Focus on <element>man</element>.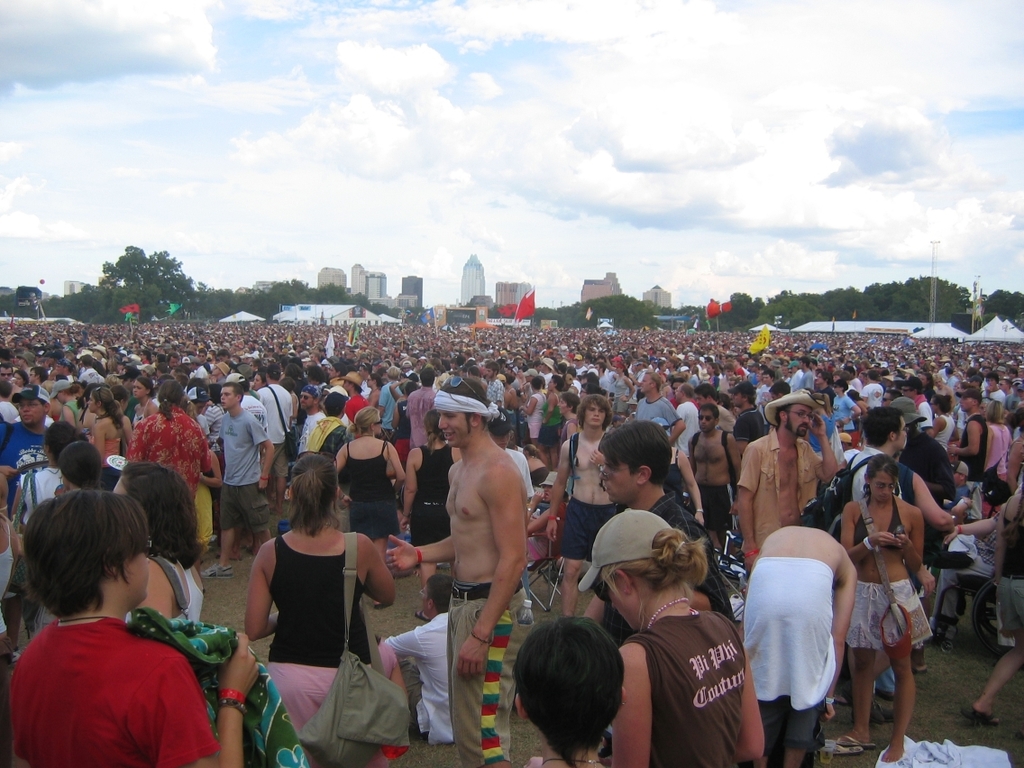
Focused at region(338, 370, 369, 425).
